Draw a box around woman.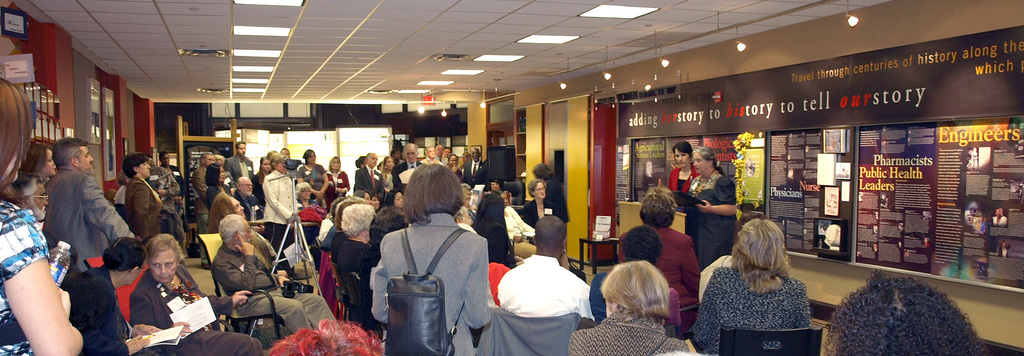
bbox=(387, 187, 401, 210).
